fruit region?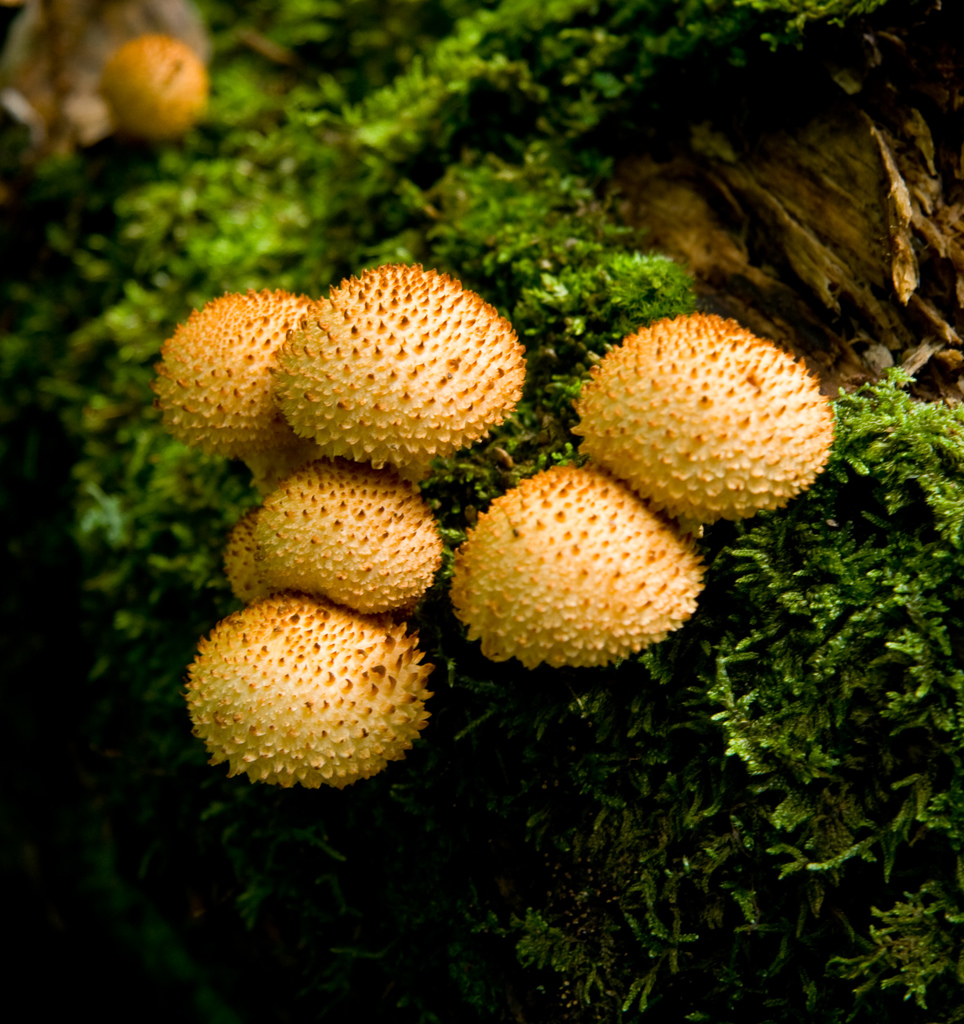
bbox=(564, 296, 850, 522)
